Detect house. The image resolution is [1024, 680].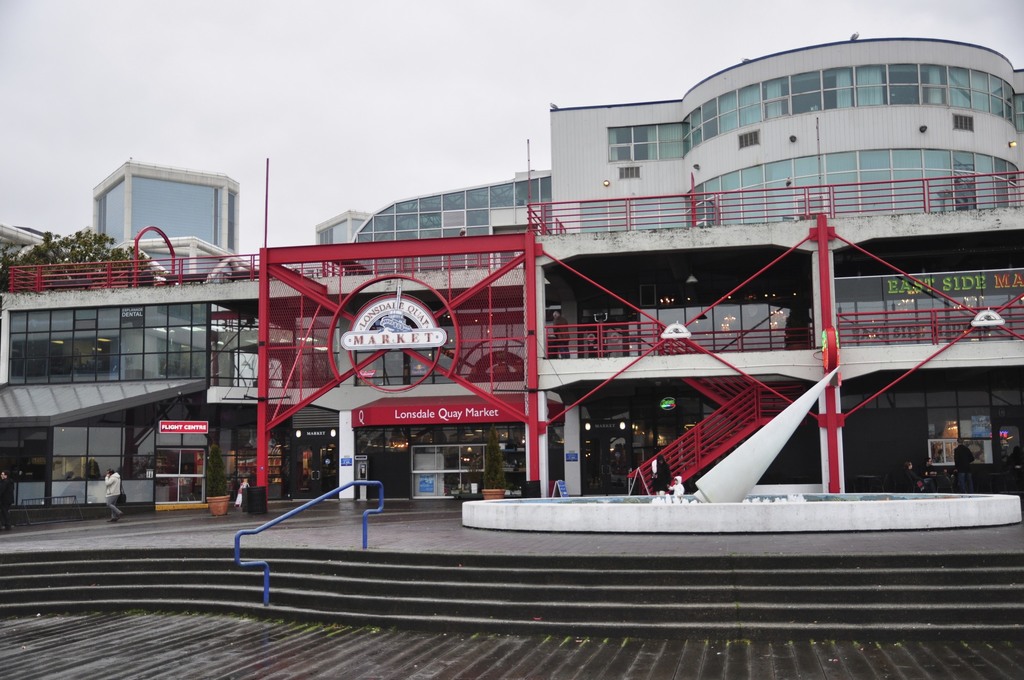
x1=43 y1=160 x2=259 y2=283.
